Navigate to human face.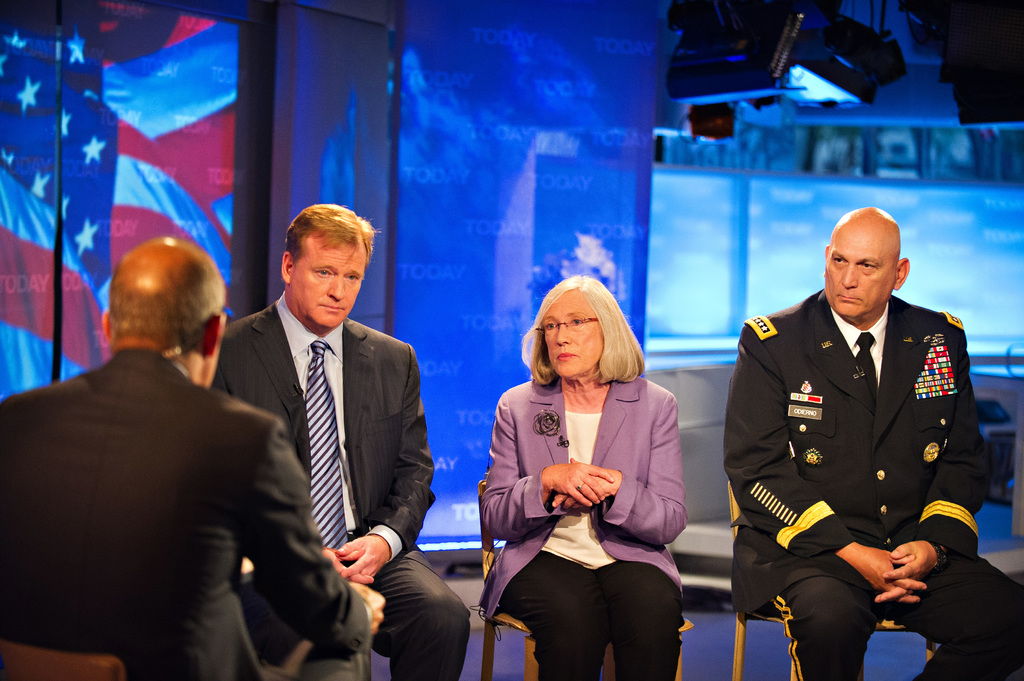
Navigation target: {"x1": 284, "y1": 233, "x2": 374, "y2": 319}.
